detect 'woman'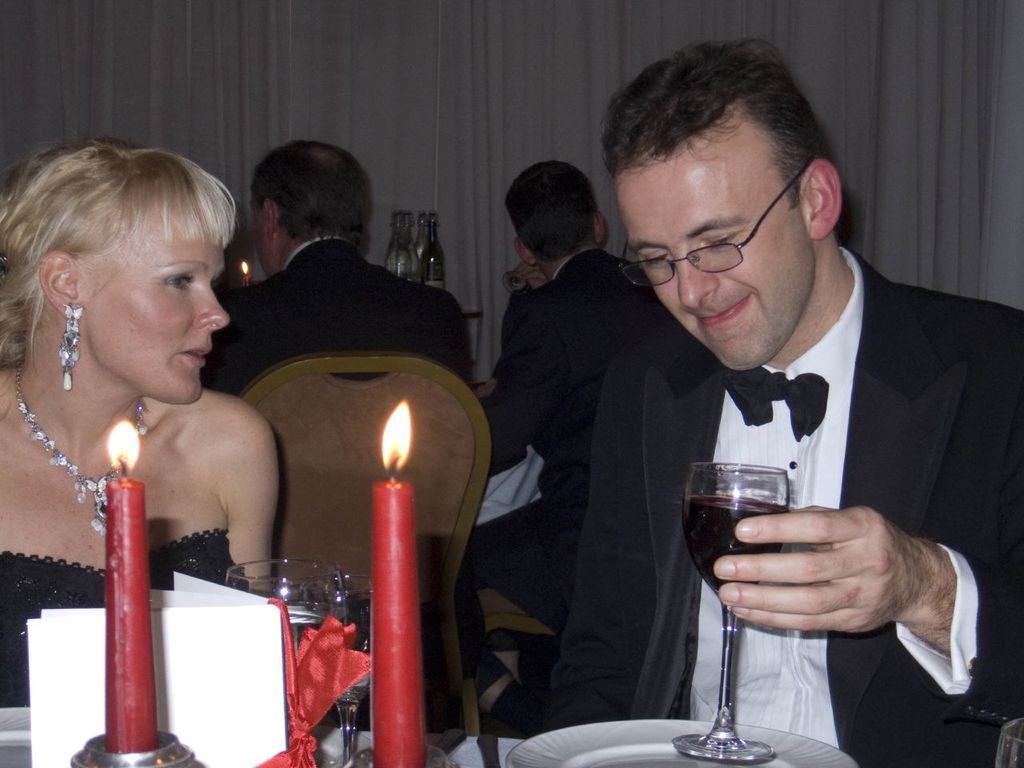
37,131,336,688
